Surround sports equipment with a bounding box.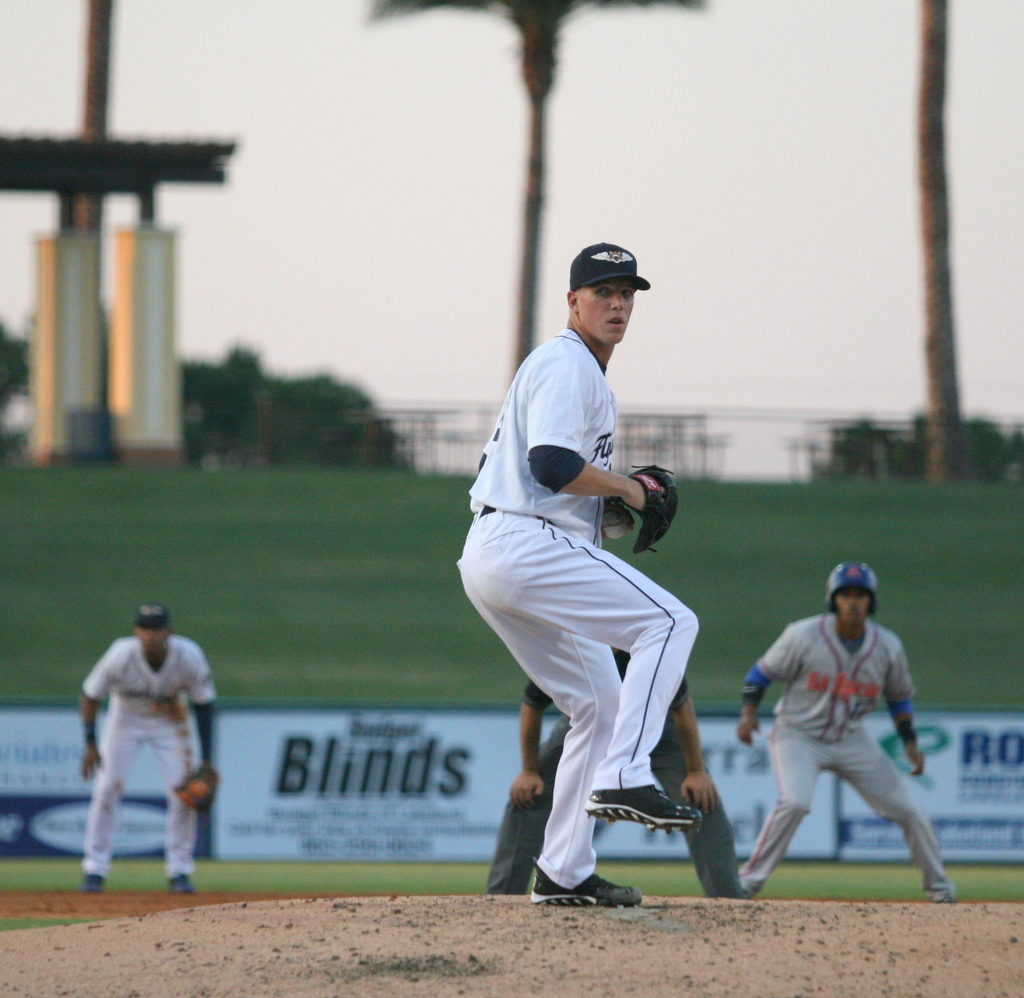
(579,784,708,837).
